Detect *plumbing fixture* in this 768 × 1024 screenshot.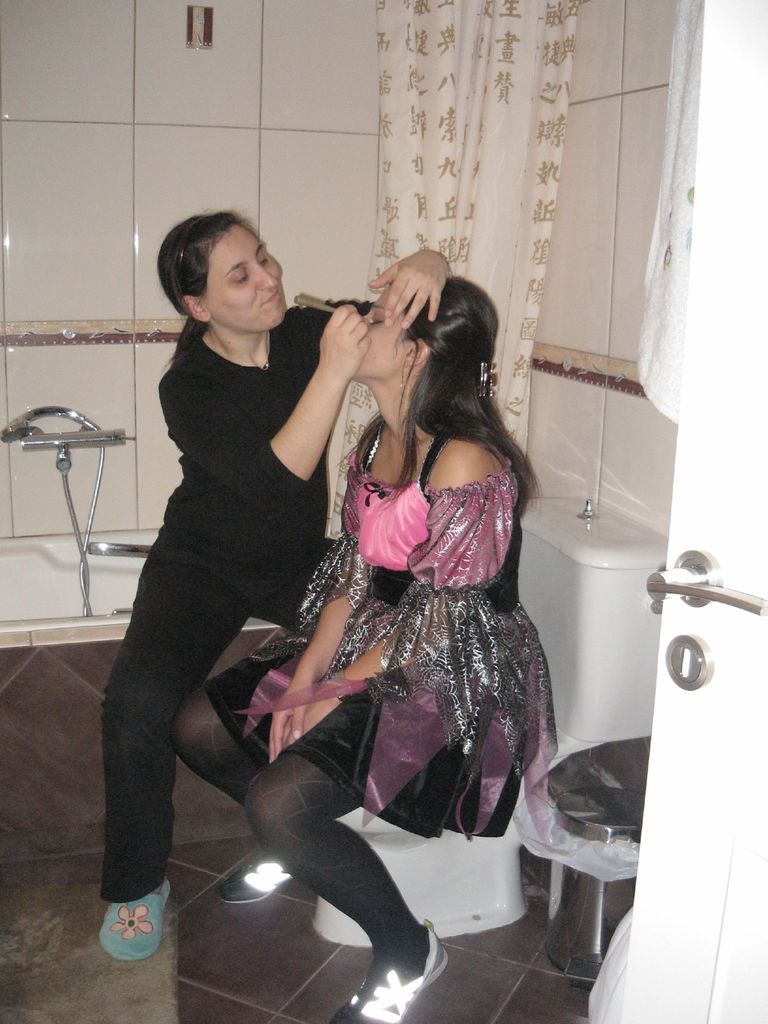
Detection: Rect(1, 399, 100, 438).
